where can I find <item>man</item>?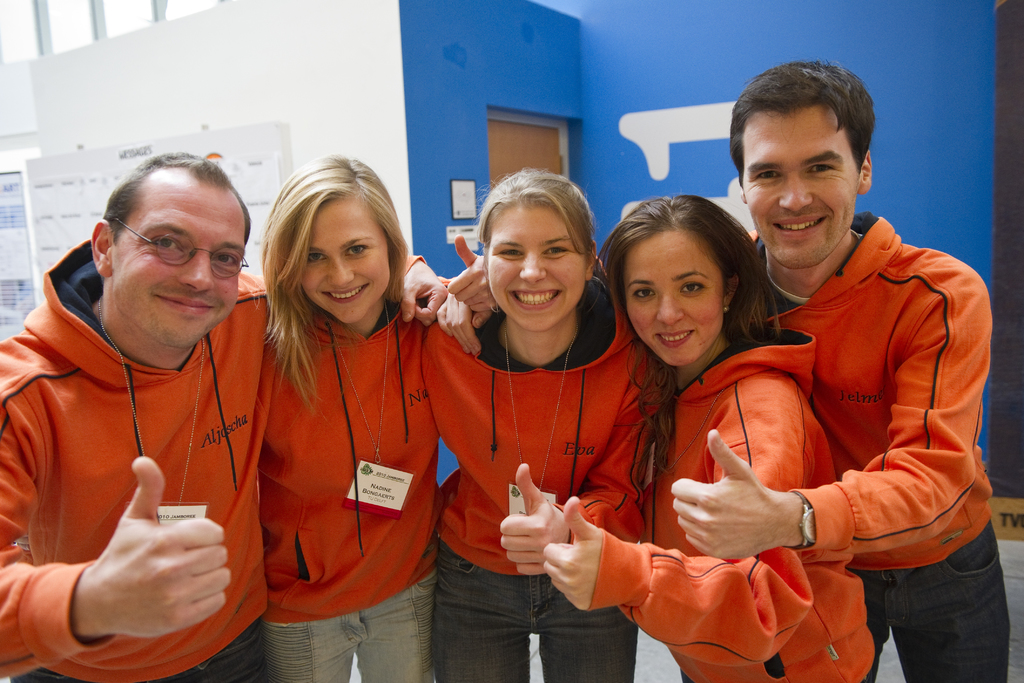
You can find it at region(716, 86, 988, 666).
